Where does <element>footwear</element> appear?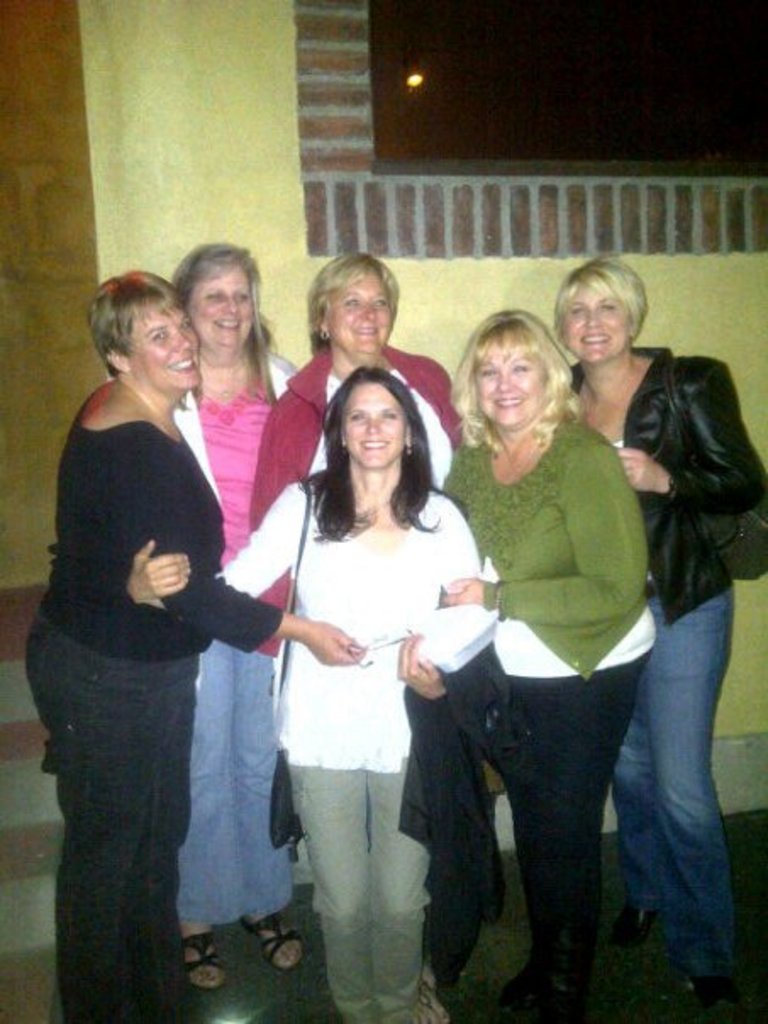
Appears at <region>493, 958, 580, 1022</region>.
